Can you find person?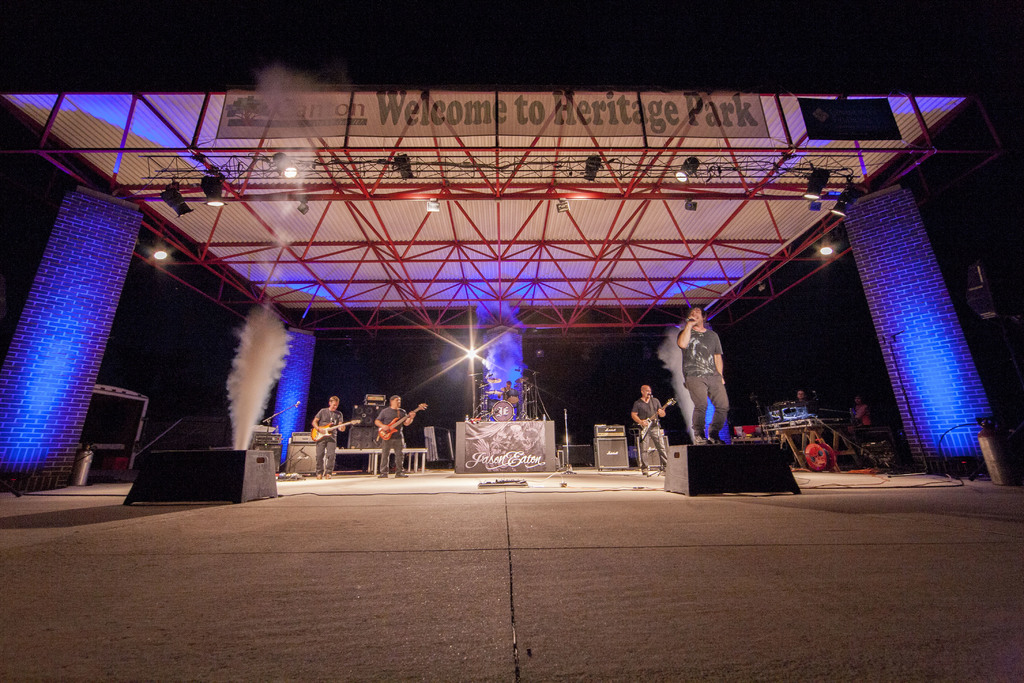
Yes, bounding box: 675:309:741:457.
